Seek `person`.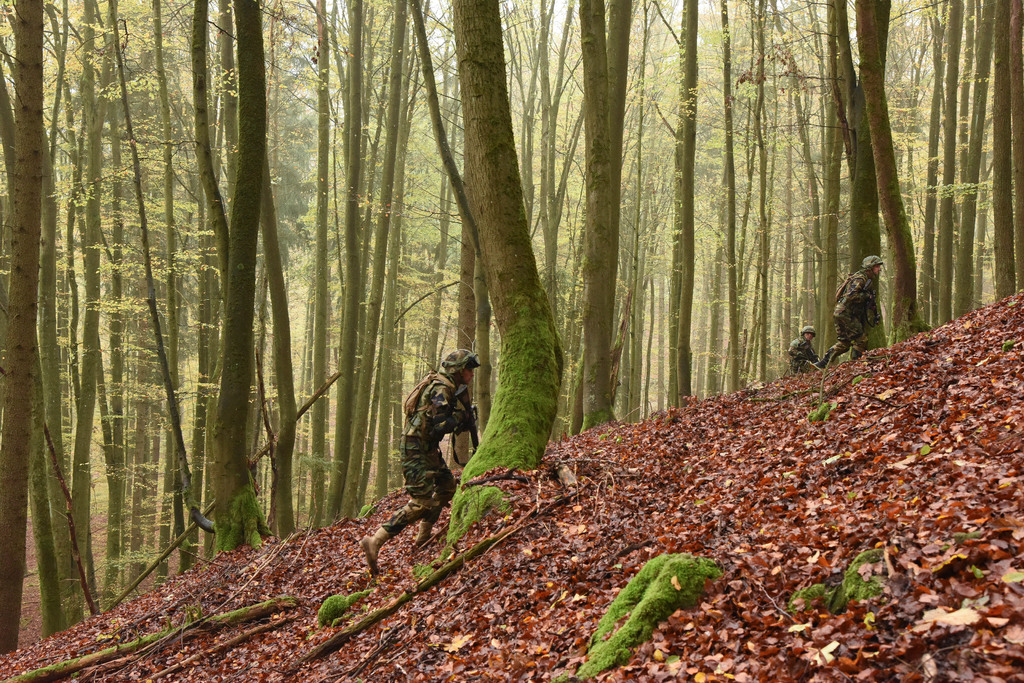
830/252/889/364.
